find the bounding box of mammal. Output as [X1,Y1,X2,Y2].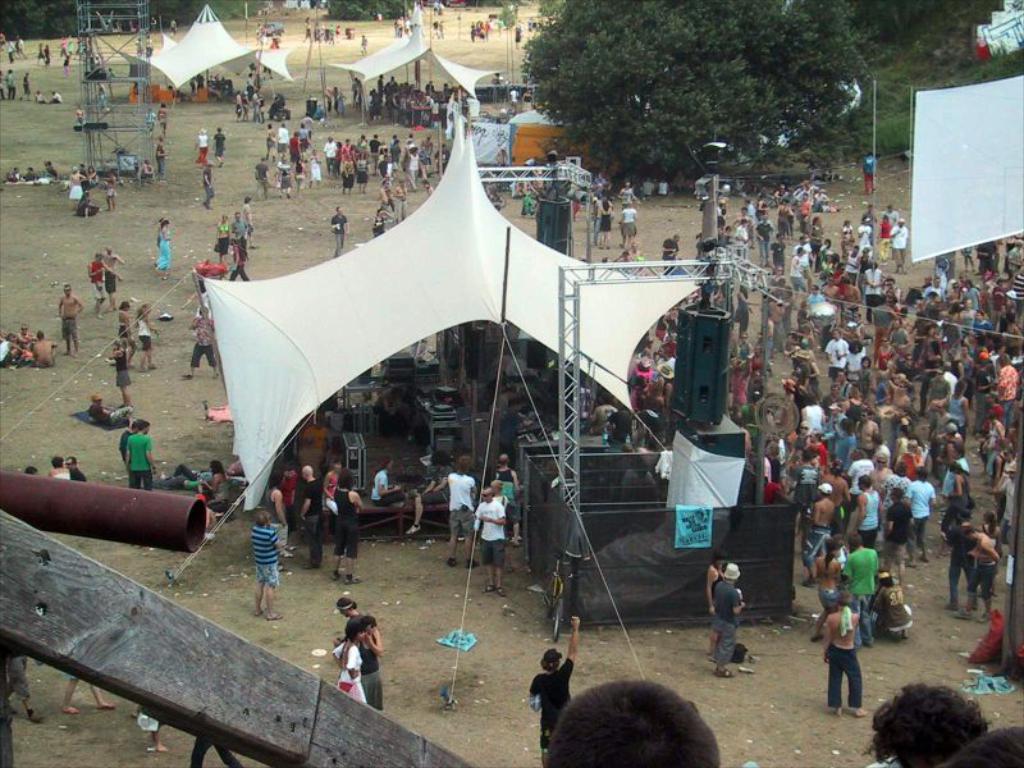
[193,736,244,767].
